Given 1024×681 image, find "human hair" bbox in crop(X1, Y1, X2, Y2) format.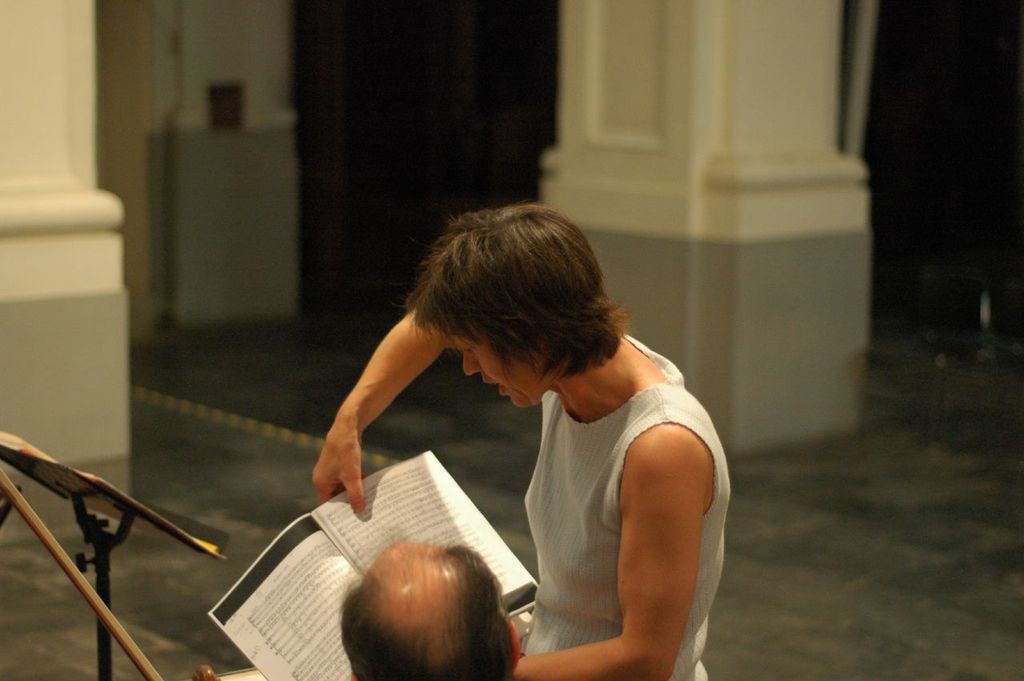
crop(335, 539, 532, 678).
